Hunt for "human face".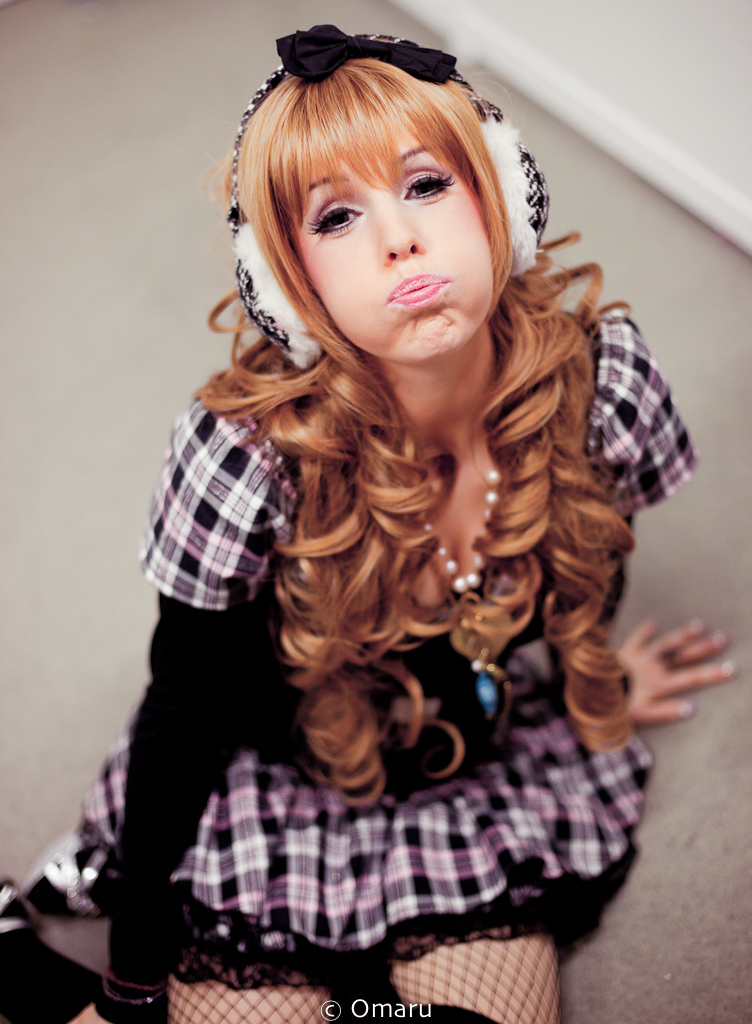
Hunted down at bbox=[288, 115, 503, 365].
